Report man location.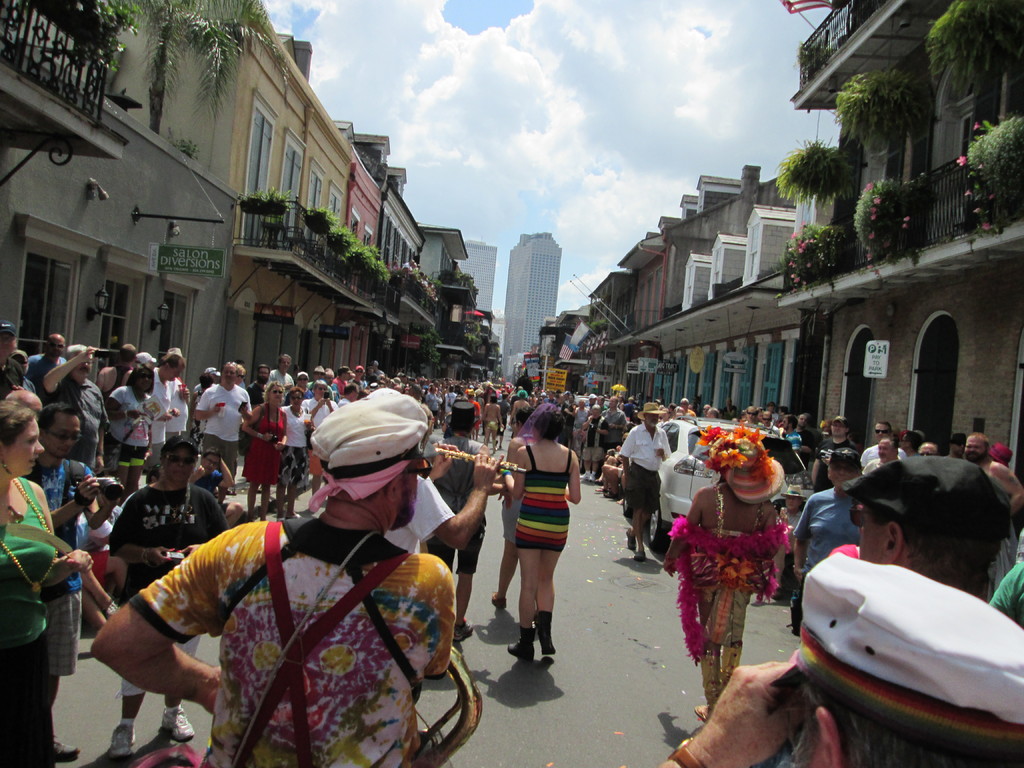
Report: l=861, t=421, r=901, b=456.
